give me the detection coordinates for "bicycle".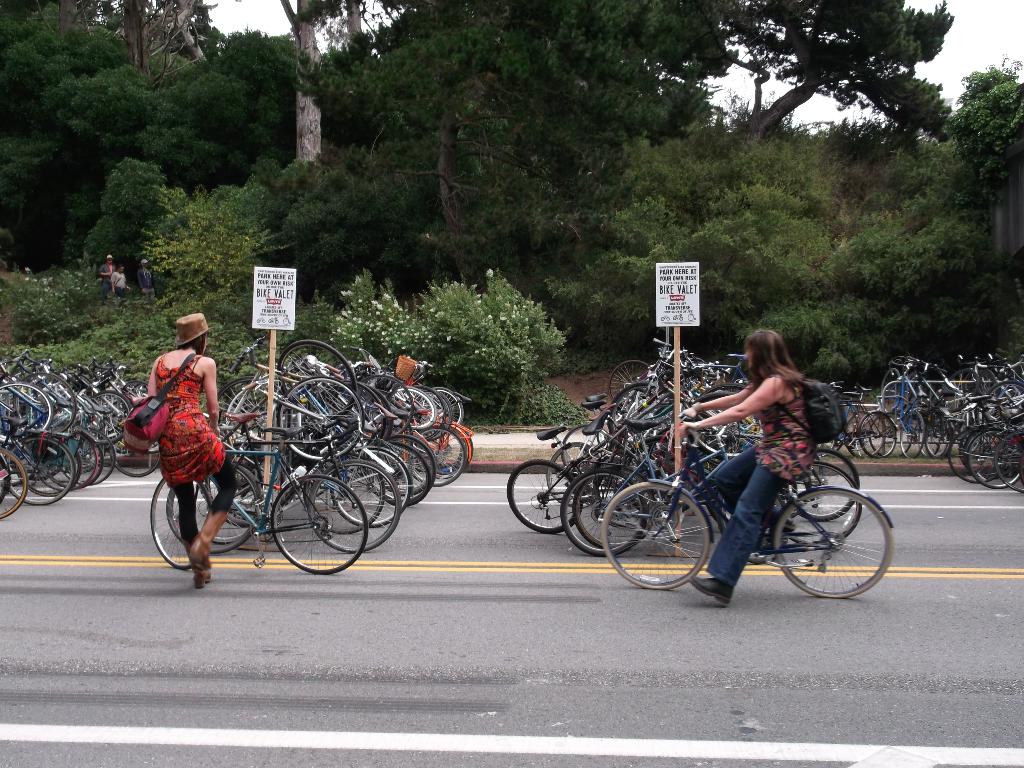
Rect(143, 423, 374, 575).
